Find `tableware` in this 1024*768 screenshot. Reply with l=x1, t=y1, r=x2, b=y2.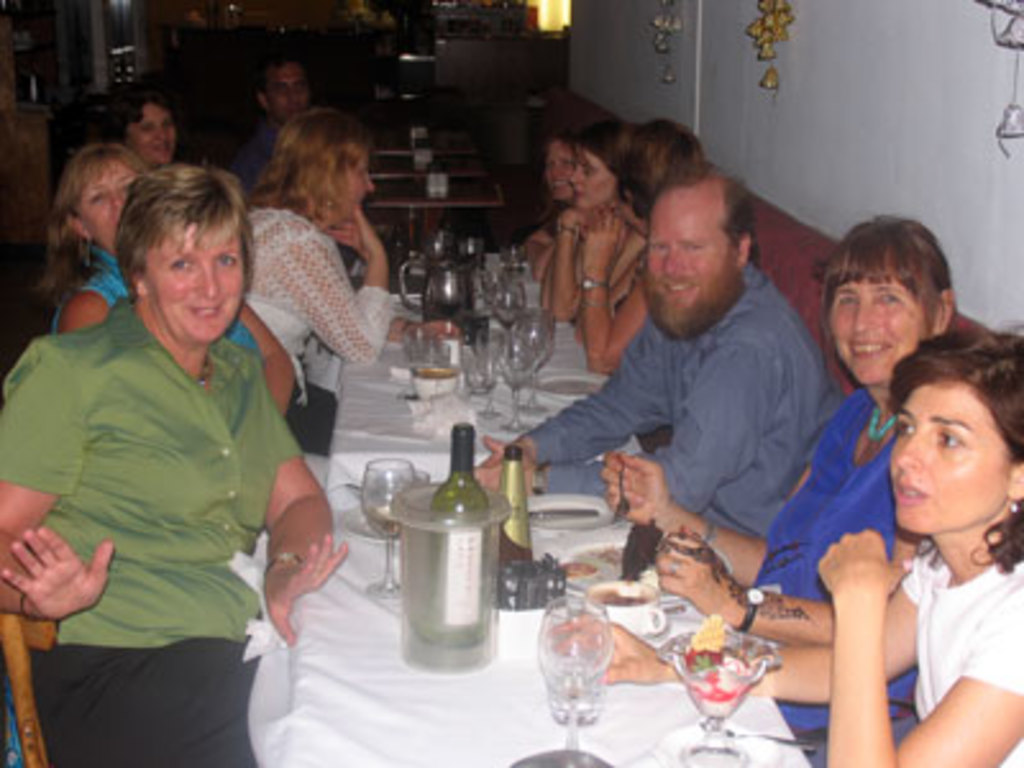
l=358, t=456, r=420, b=604.
